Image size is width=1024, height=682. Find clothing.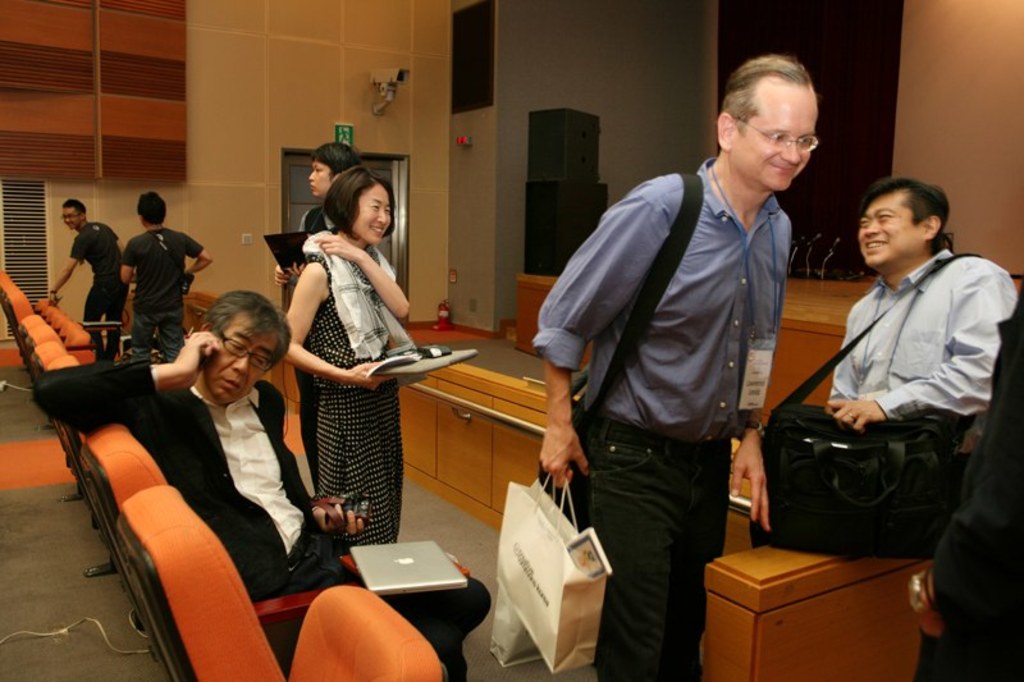
(left=68, top=220, right=128, bottom=362).
